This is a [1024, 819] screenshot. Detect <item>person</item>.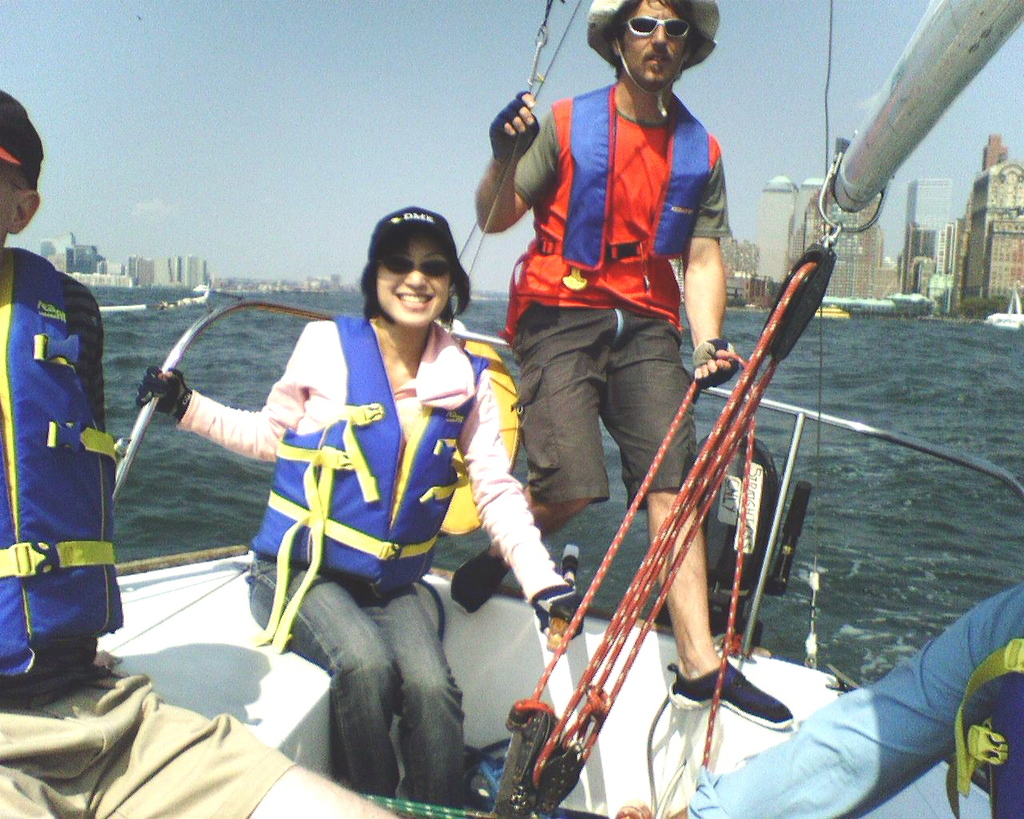
bbox(134, 205, 584, 816).
